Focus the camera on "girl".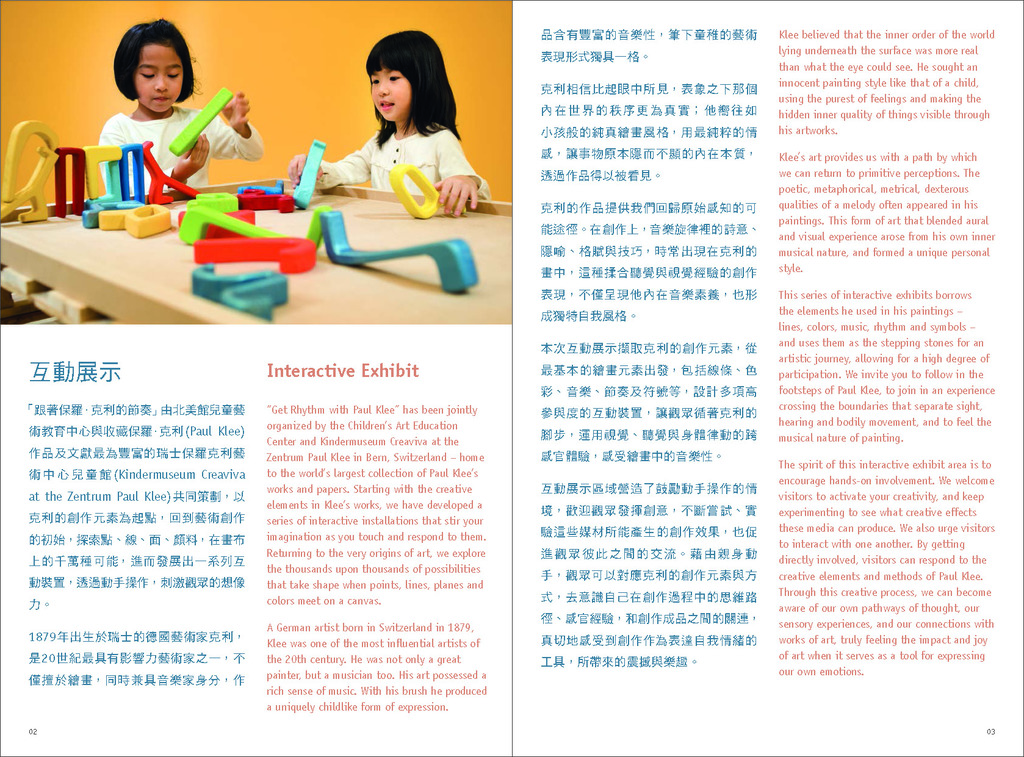
Focus region: bbox(96, 19, 264, 191).
